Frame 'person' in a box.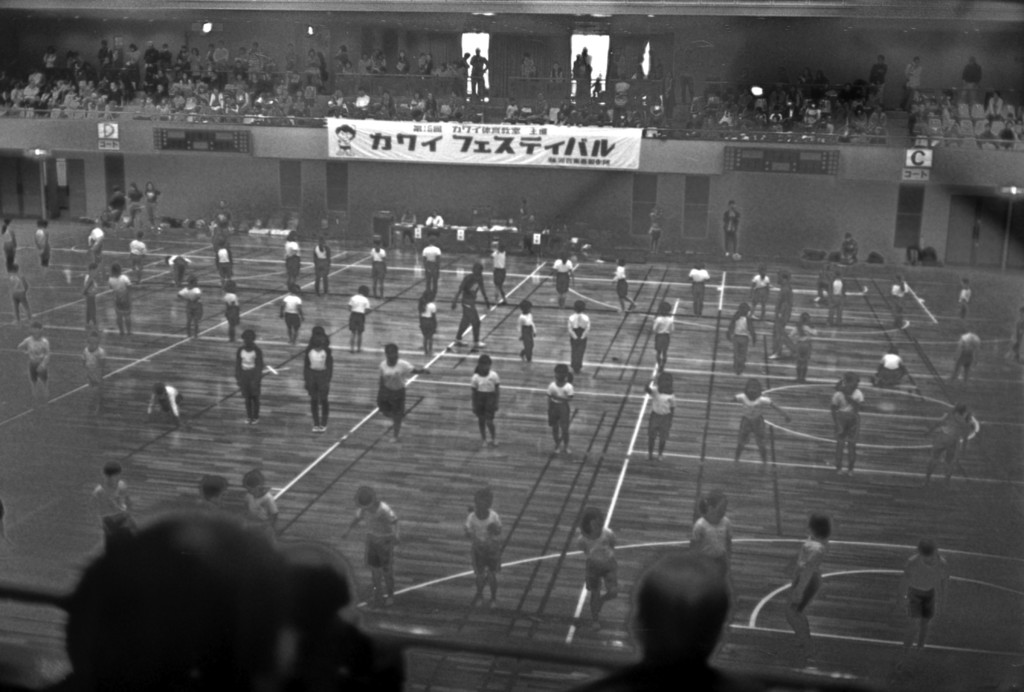
bbox=[350, 284, 370, 356].
